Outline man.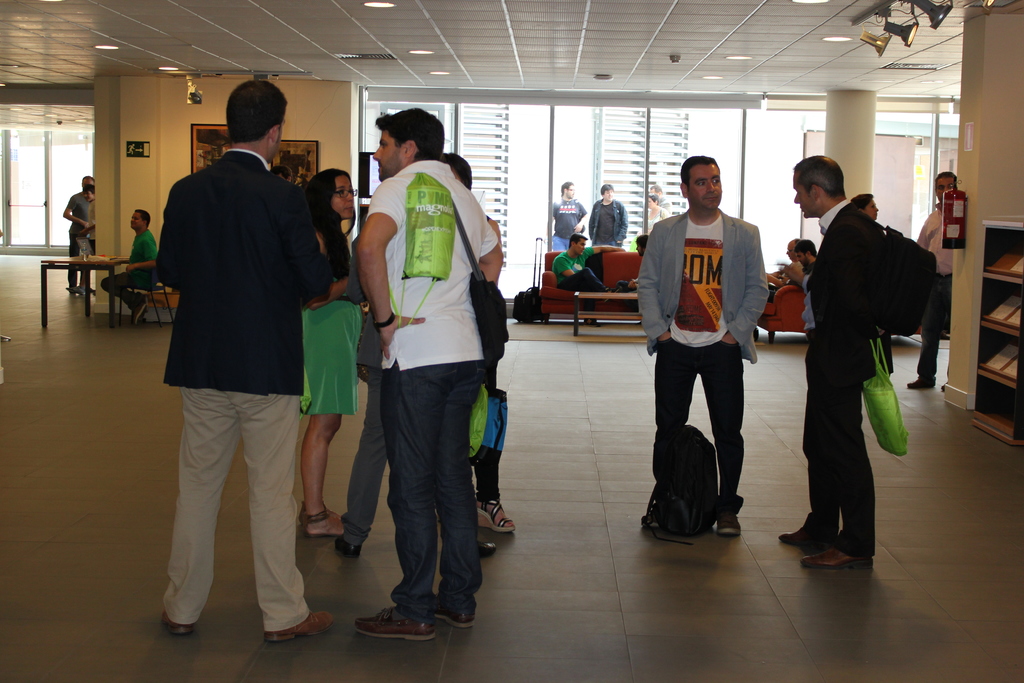
Outline: x1=642 y1=194 x2=667 y2=236.
